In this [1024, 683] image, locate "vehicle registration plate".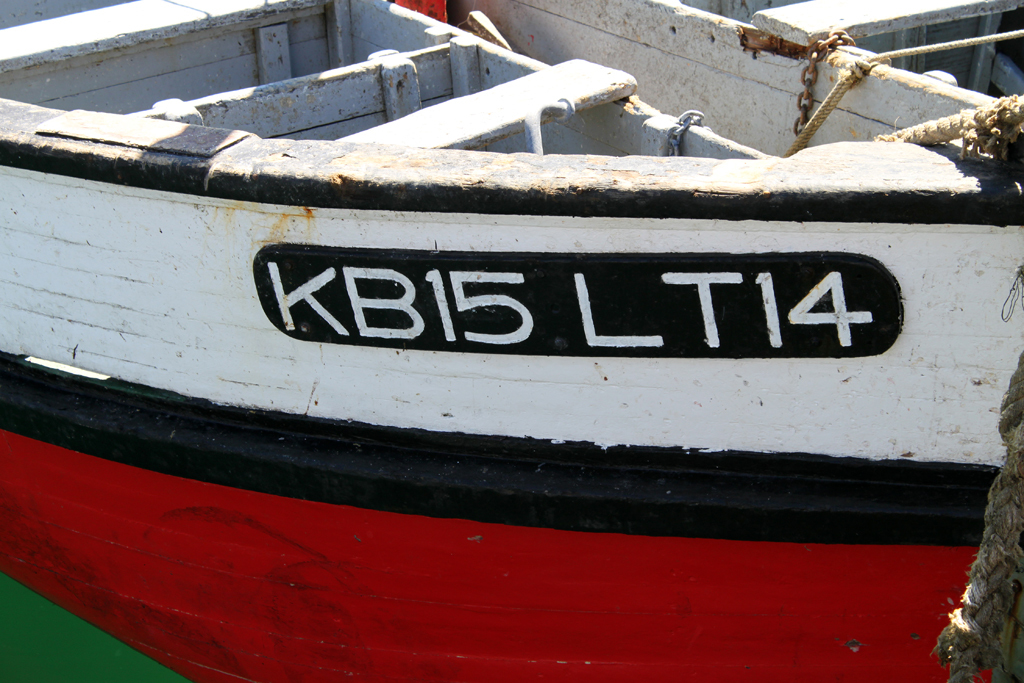
Bounding box: [48,189,926,560].
